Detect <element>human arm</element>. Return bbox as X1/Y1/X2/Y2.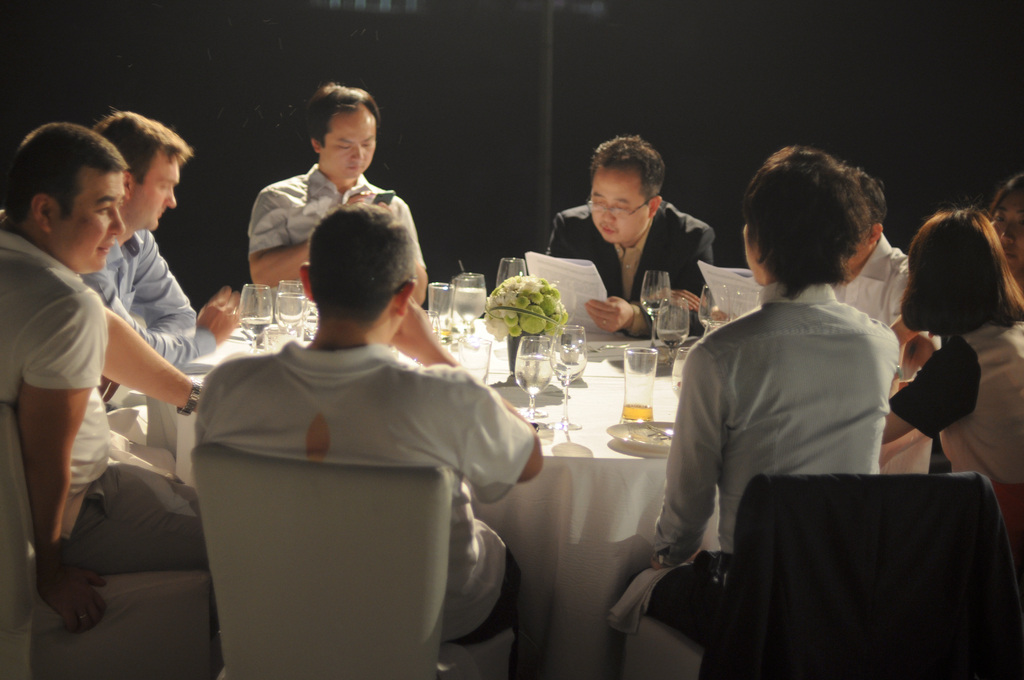
374/199/430/299.
